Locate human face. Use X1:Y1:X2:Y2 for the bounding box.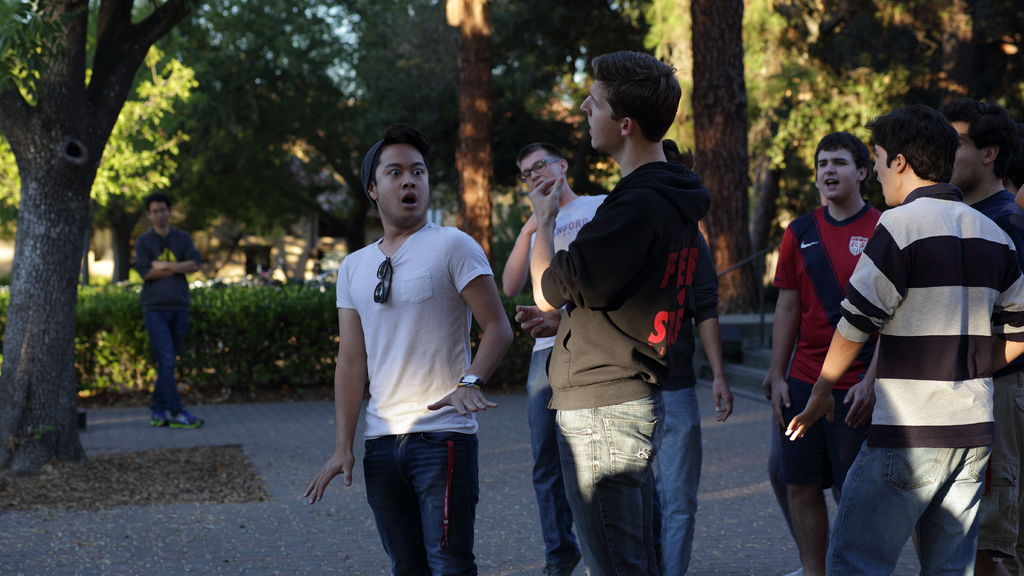
154:202:170:224.
